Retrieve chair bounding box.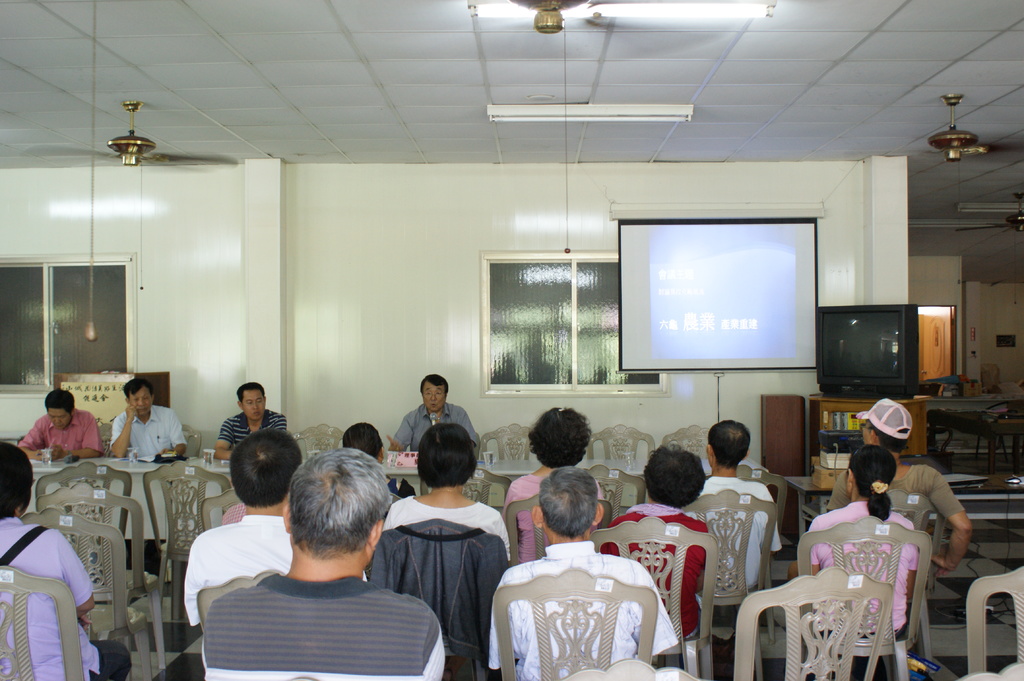
Bounding box: detection(883, 487, 945, 660).
